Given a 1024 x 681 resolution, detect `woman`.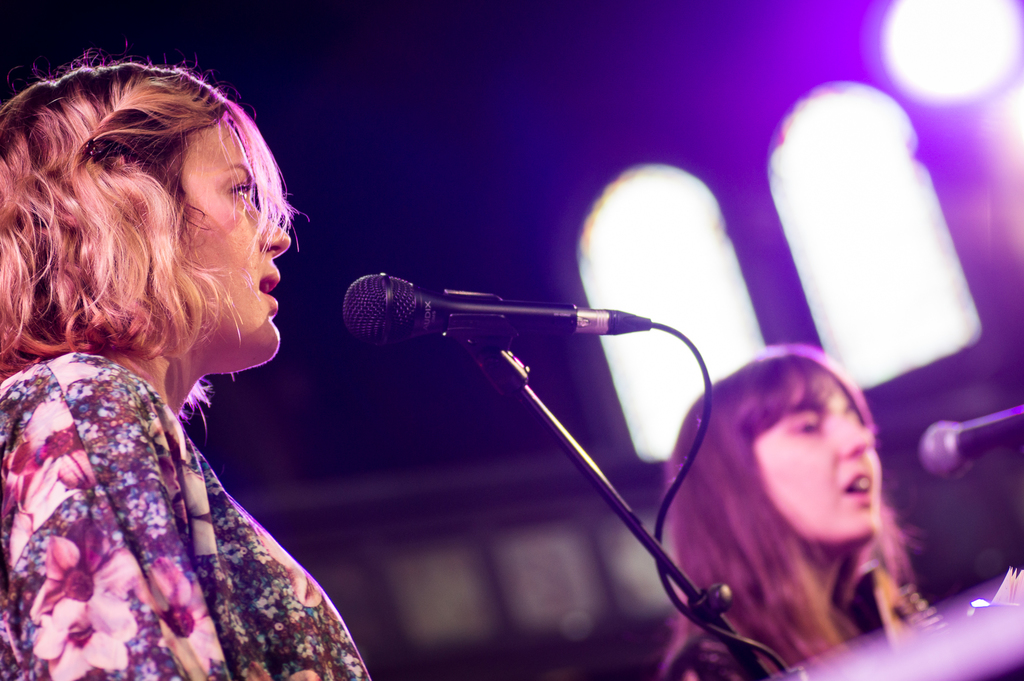
652:332:950:677.
